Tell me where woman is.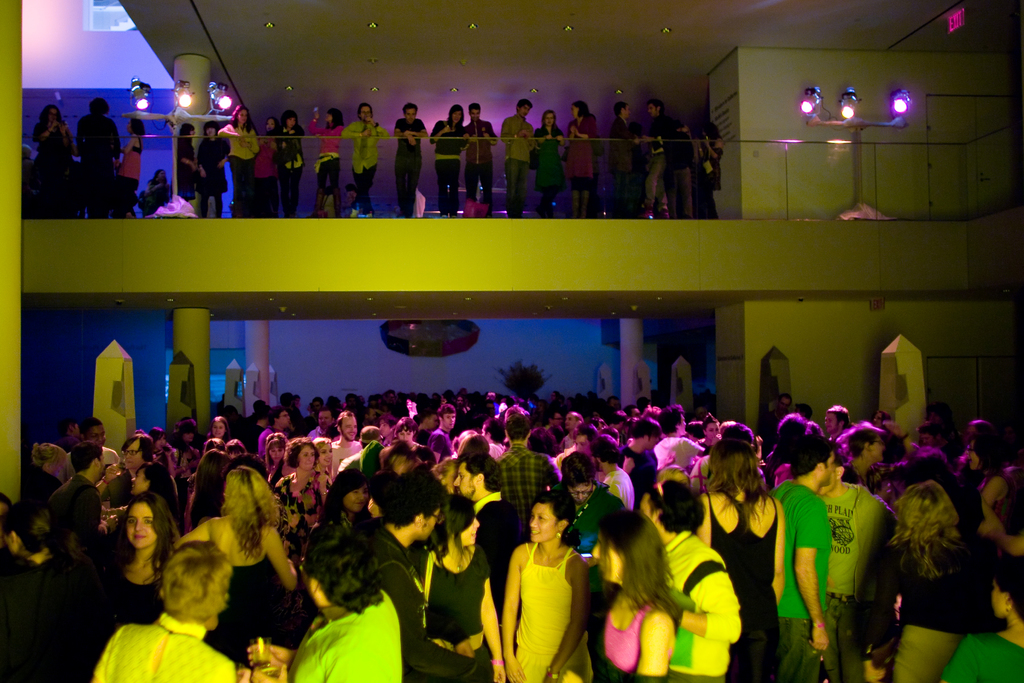
woman is at detection(223, 97, 258, 218).
